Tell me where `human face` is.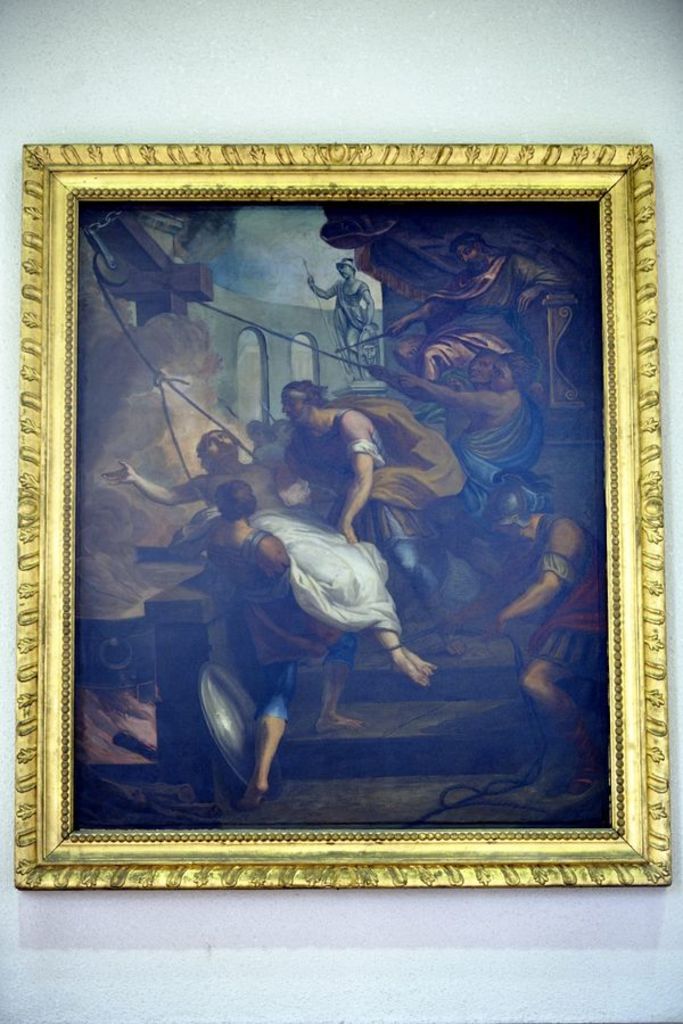
`human face` is at <box>468,355,492,389</box>.
